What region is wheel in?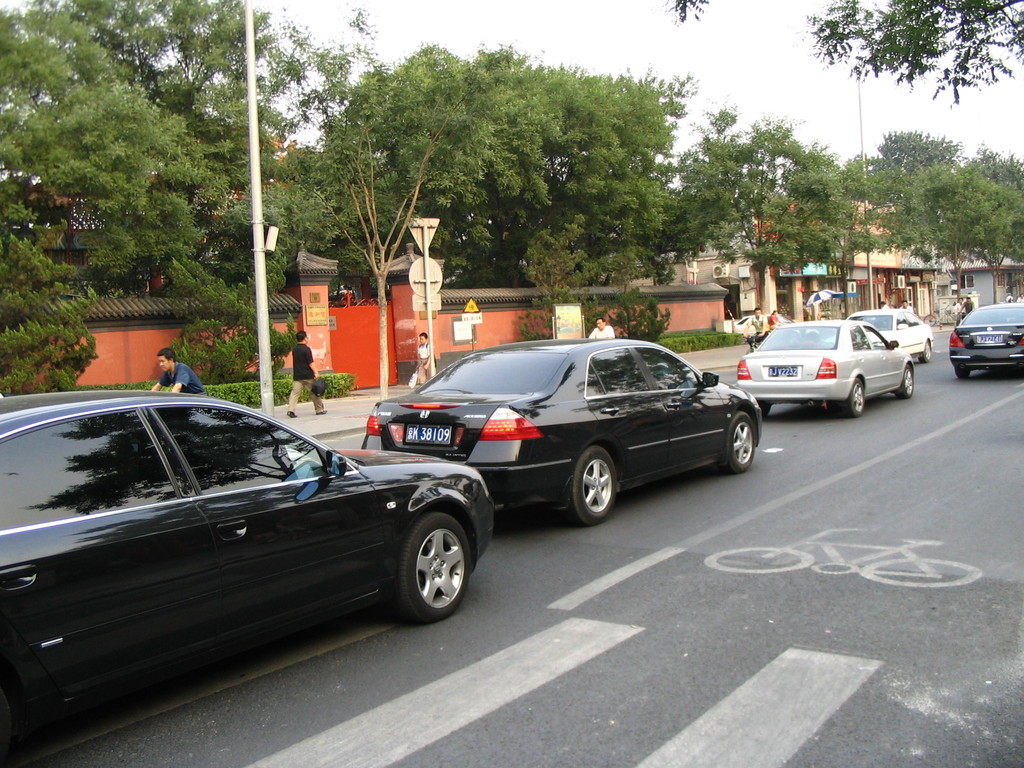
{"left": 756, "top": 399, "right": 773, "bottom": 419}.
